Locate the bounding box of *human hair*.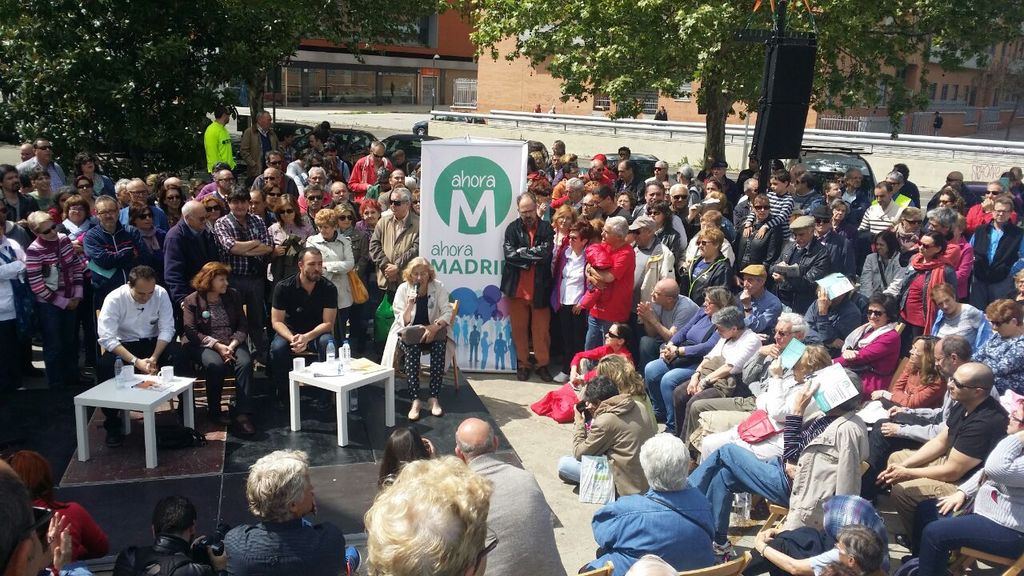
Bounding box: Rect(817, 558, 862, 575).
